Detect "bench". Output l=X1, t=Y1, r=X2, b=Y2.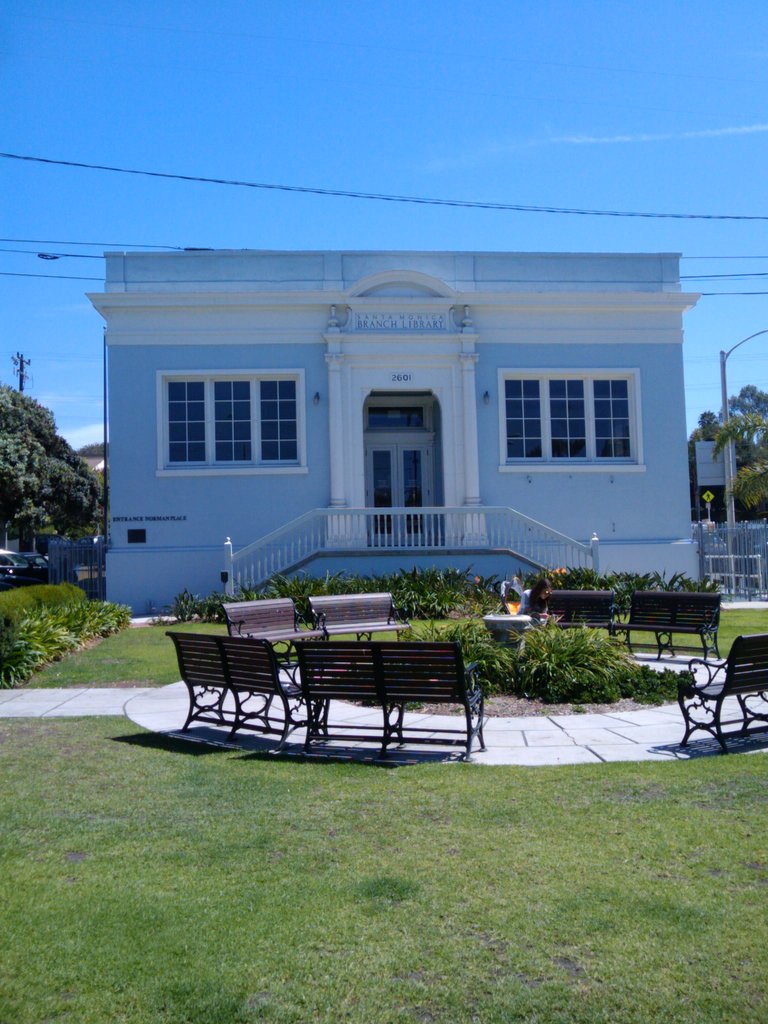
l=608, t=591, r=727, b=664.
